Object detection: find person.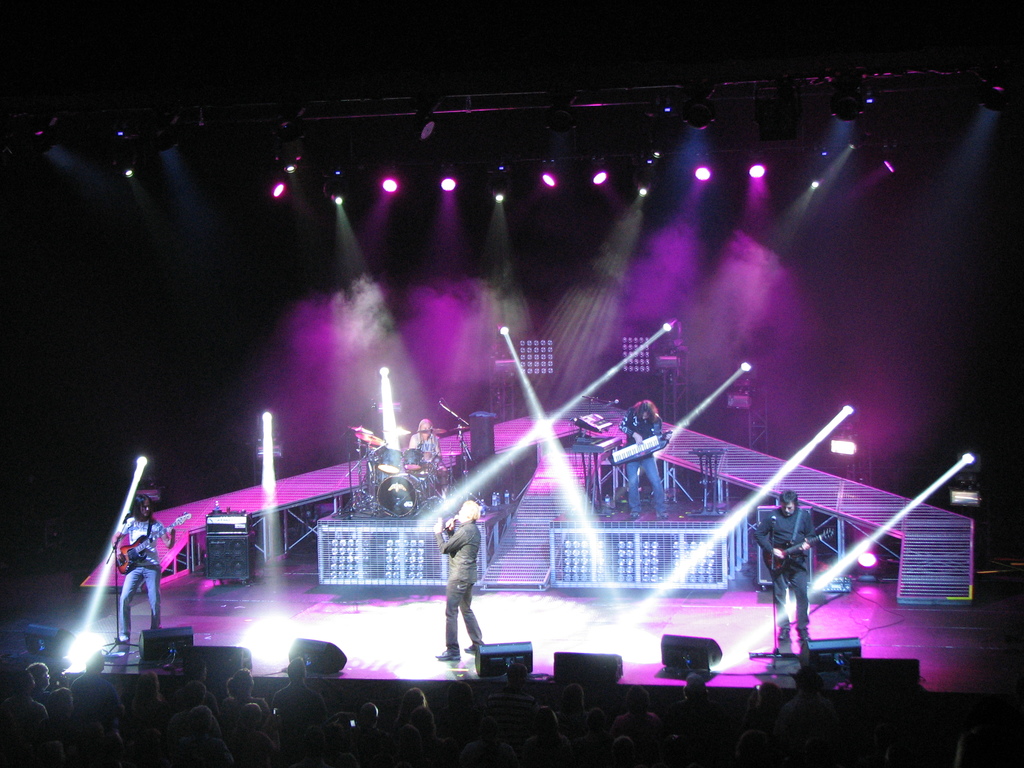
[x1=754, y1=491, x2=812, y2=642].
